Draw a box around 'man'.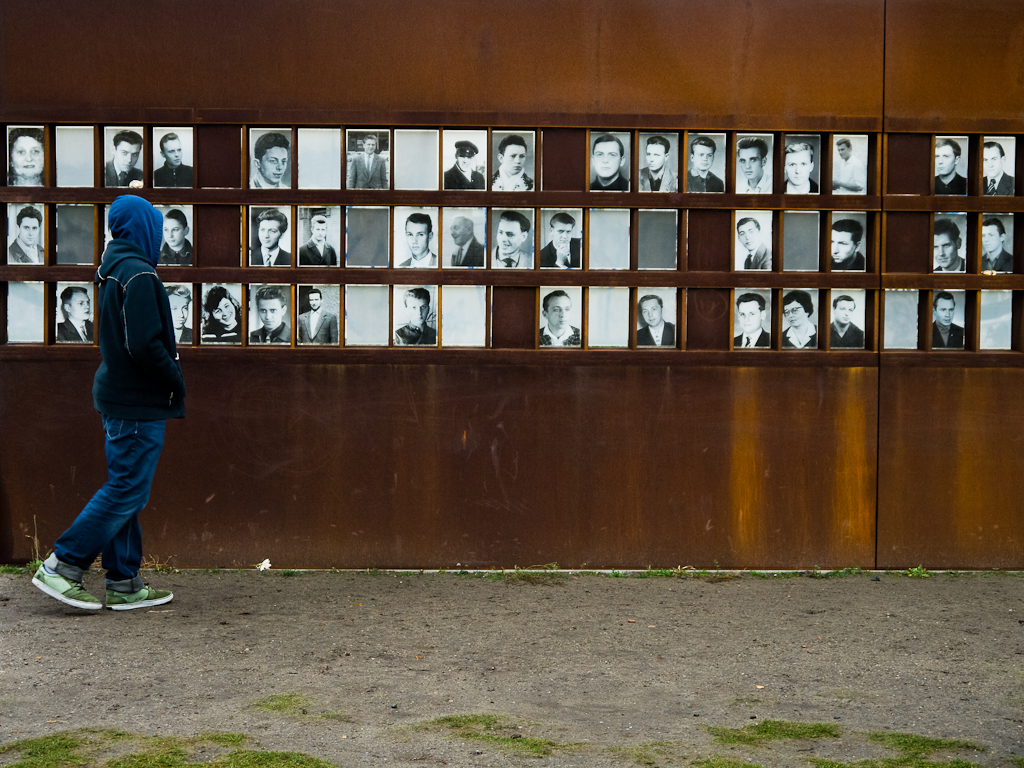
region(537, 210, 584, 269).
